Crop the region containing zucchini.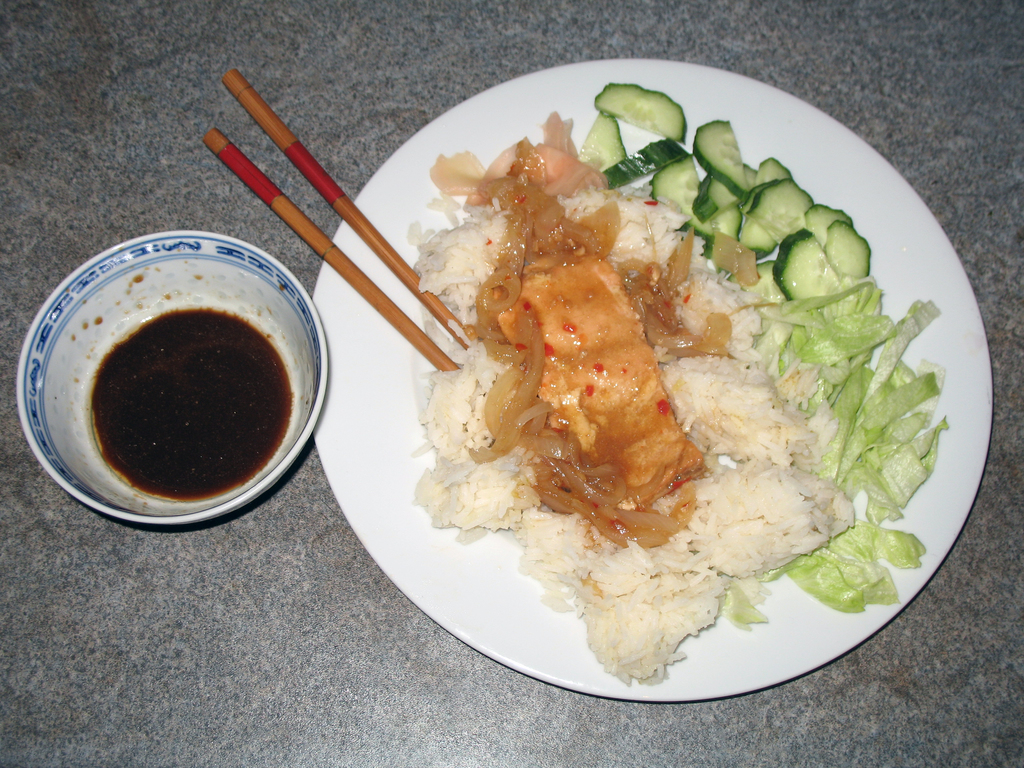
Crop region: 650, 150, 711, 227.
